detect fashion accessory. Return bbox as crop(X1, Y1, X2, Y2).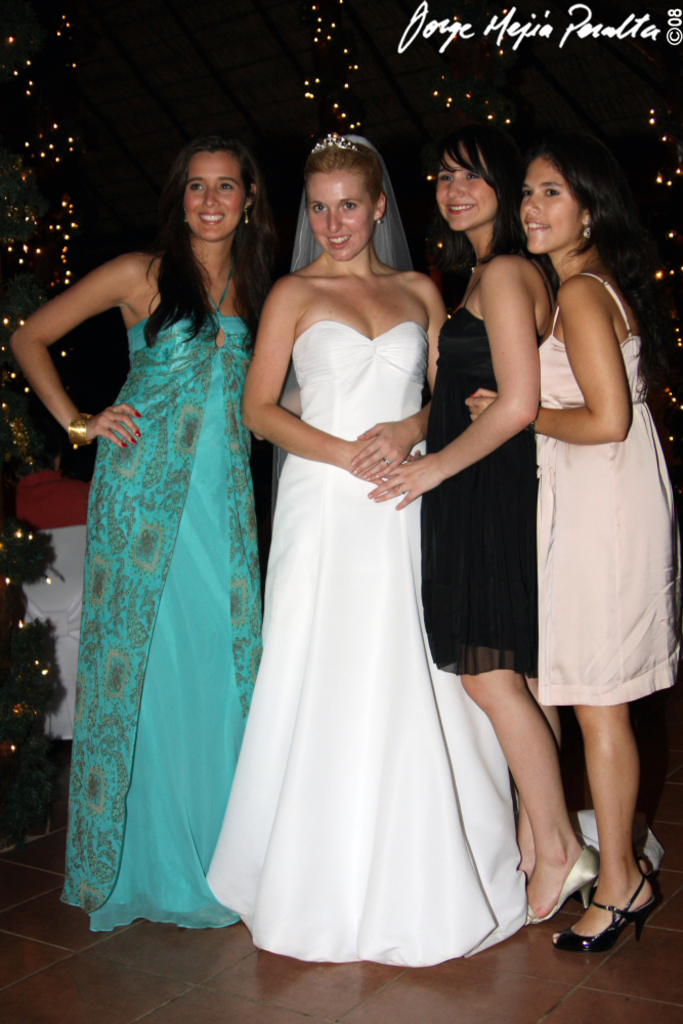
crop(66, 409, 90, 450).
